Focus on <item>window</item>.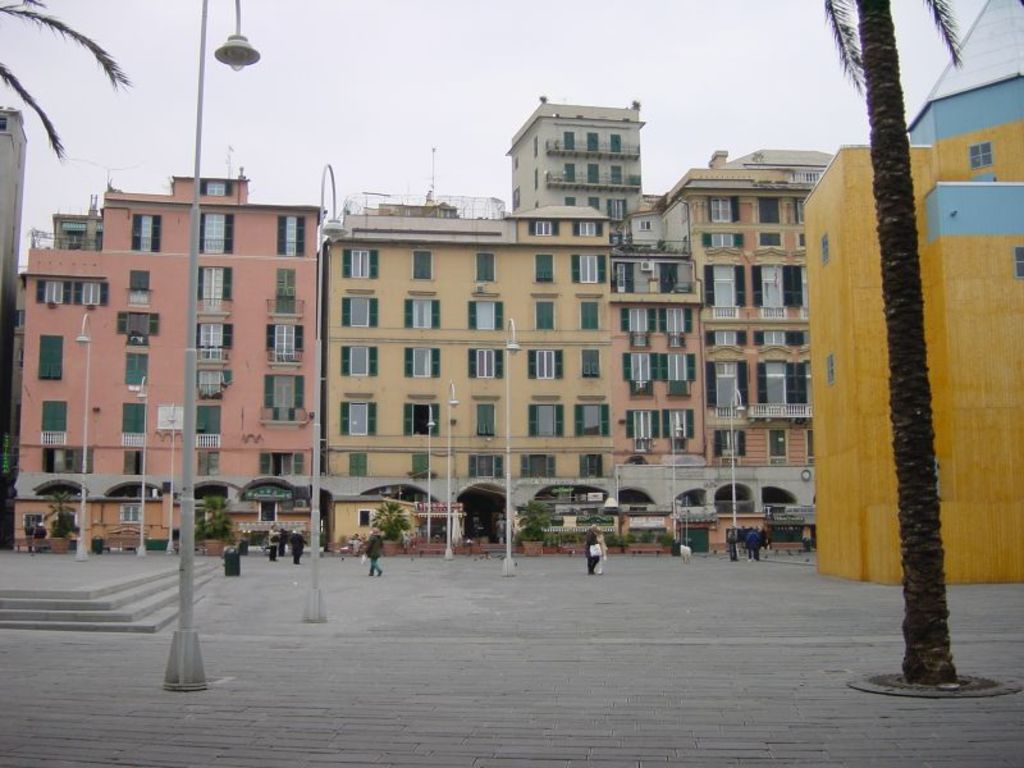
Focused at {"left": 476, "top": 255, "right": 494, "bottom": 280}.
